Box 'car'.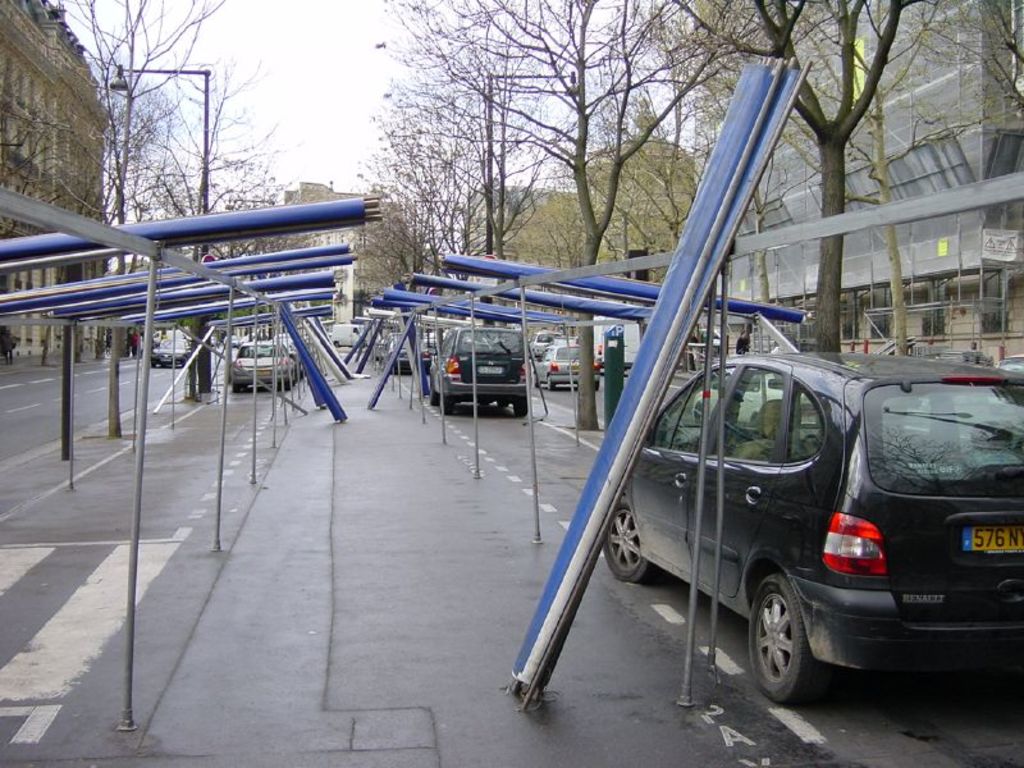
x1=385 y1=330 x2=431 y2=372.
